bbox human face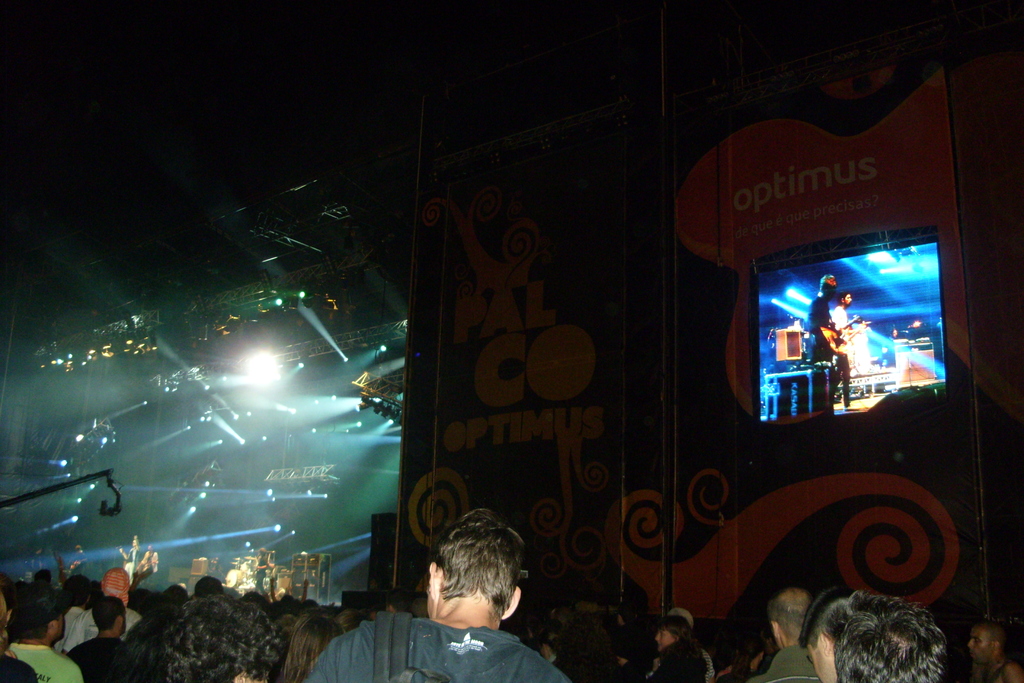
Rect(828, 278, 838, 297)
